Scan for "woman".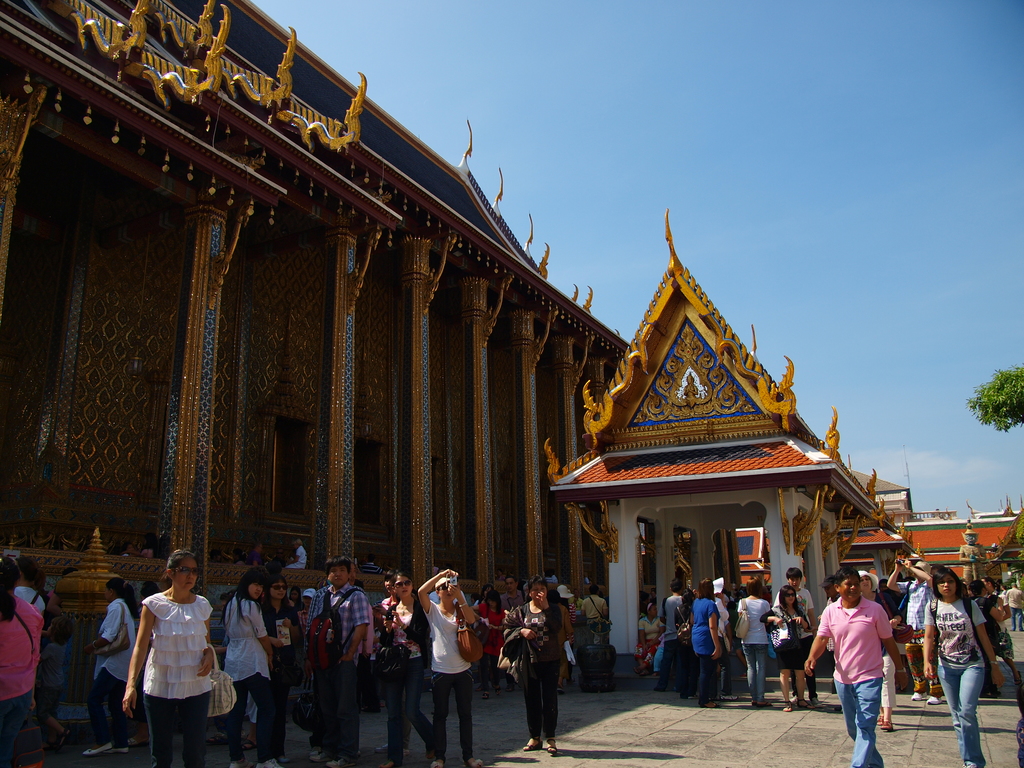
Scan result: select_region(13, 556, 45, 614).
